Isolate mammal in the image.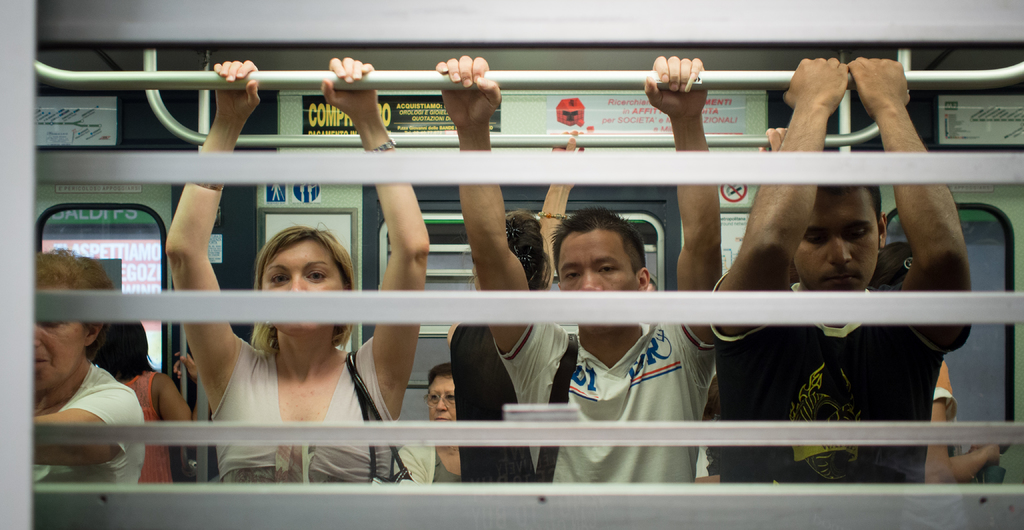
Isolated region: l=866, t=208, r=1014, b=484.
